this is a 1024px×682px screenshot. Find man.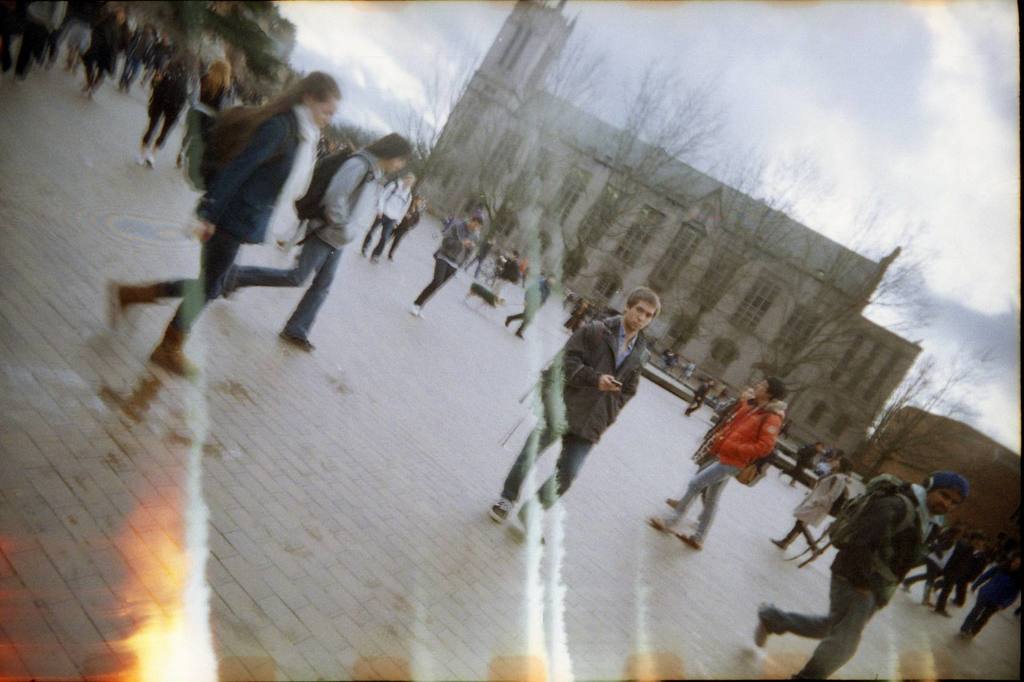
Bounding box: Rect(505, 269, 555, 337).
